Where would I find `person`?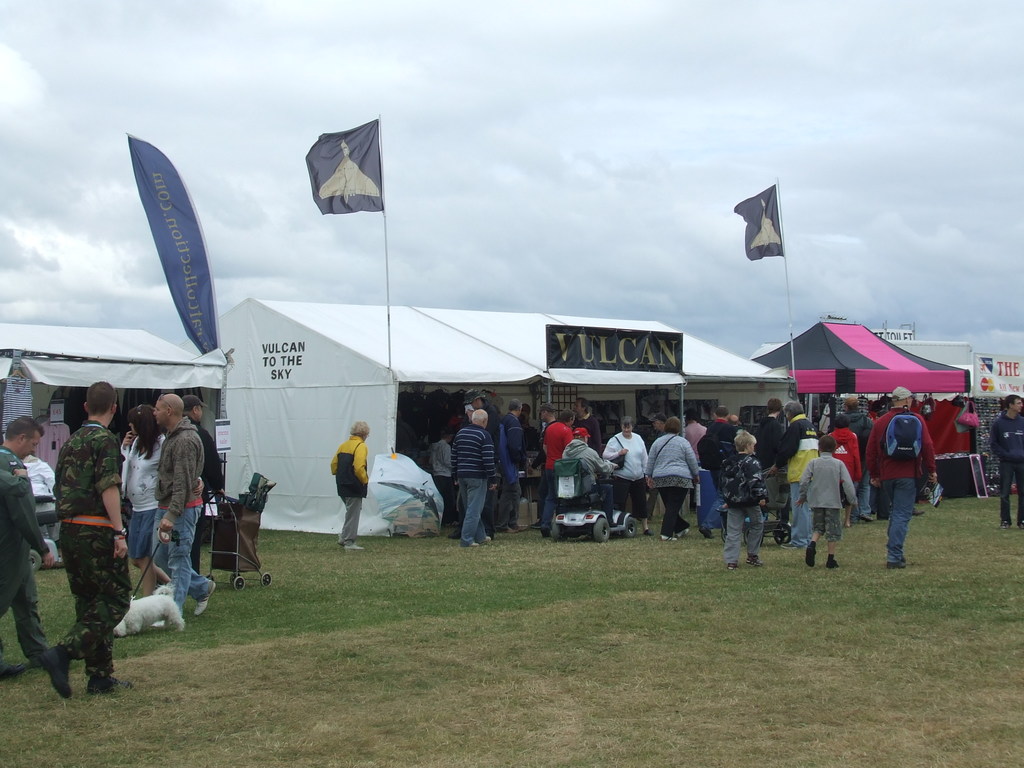
At x1=454, y1=409, x2=498, y2=541.
